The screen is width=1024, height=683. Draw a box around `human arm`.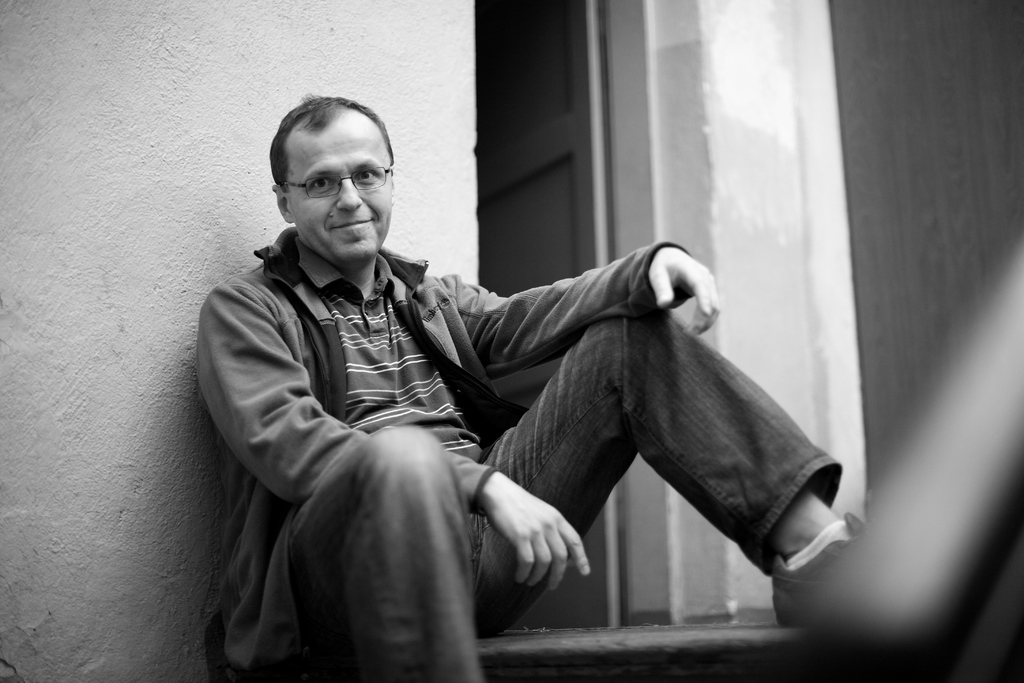
[left=445, top=269, right=719, bottom=380].
